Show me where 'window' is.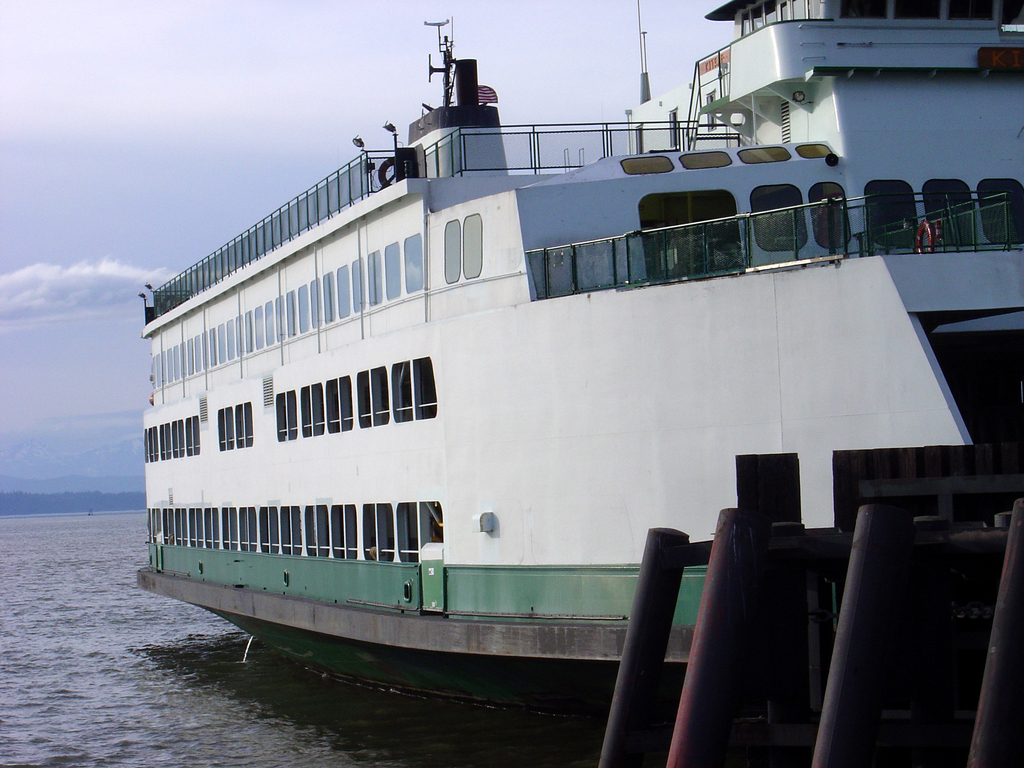
'window' is at (273, 296, 287, 344).
